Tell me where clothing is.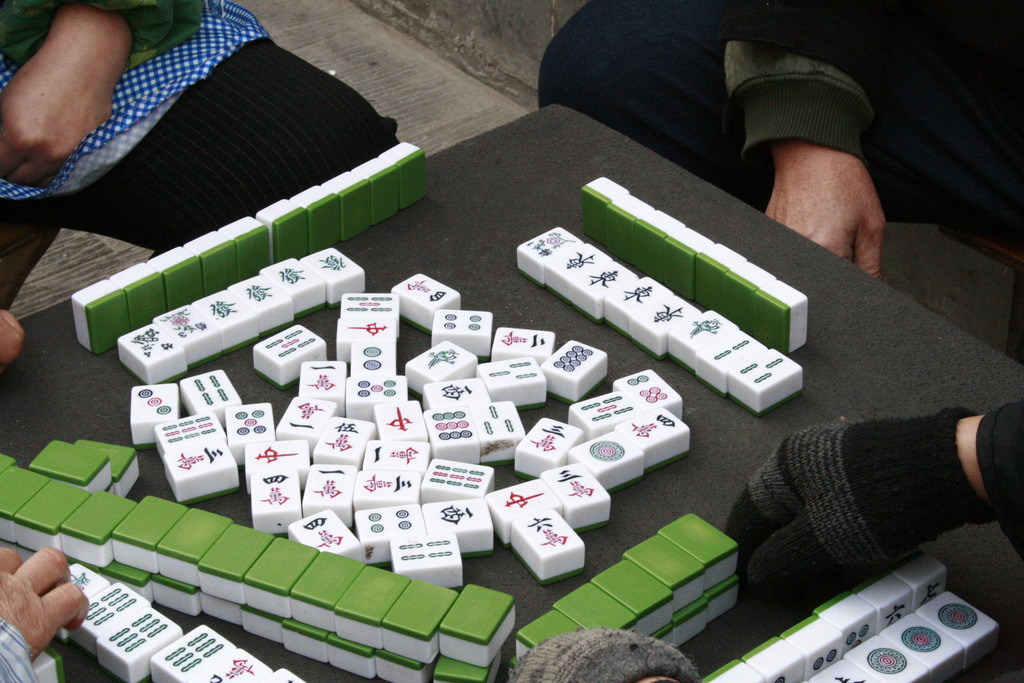
clothing is at crop(10, 0, 438, 285).
